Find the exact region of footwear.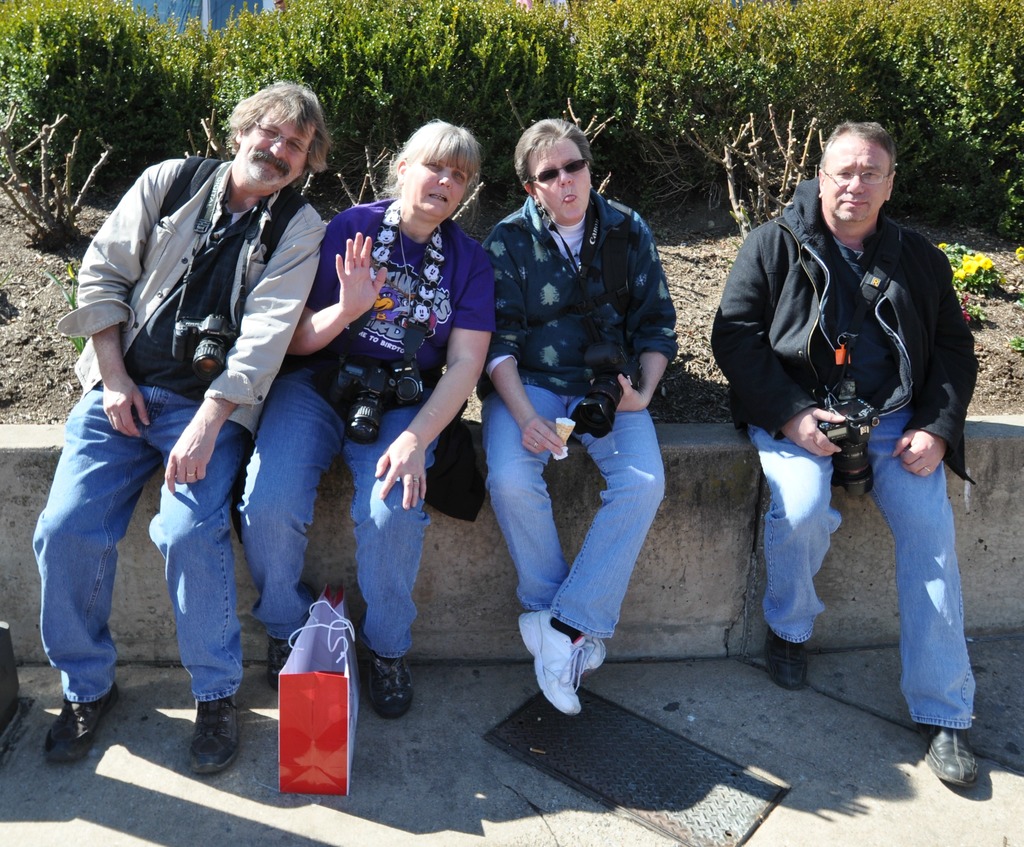
Exact region: {"left": 362, "top": 650, "right": 416, "bottom": 723}.
